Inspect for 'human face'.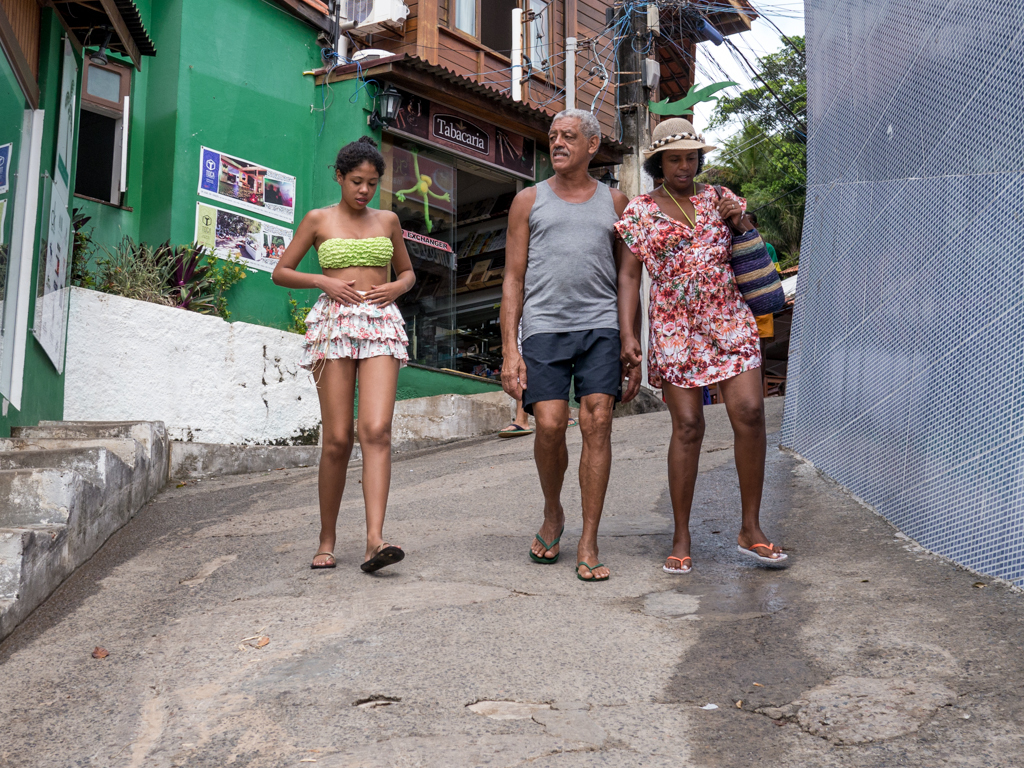
Inspection: detection(340, 162, 377, 210).
